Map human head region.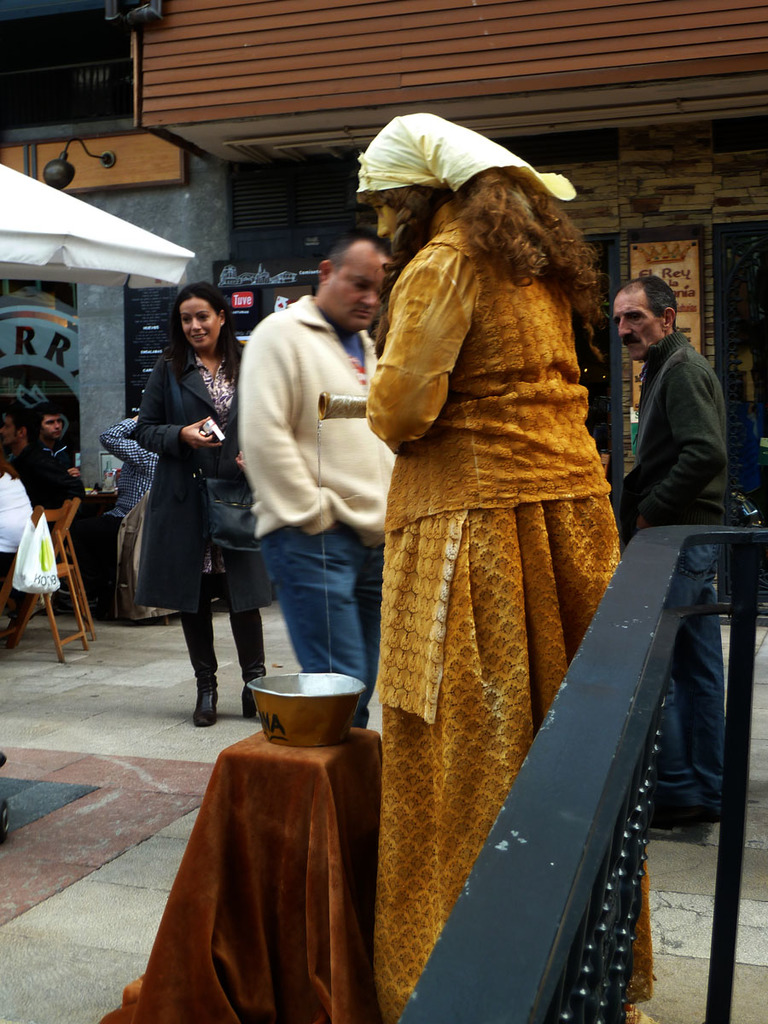
Mapped to <box>350,113,468,269</box>.
